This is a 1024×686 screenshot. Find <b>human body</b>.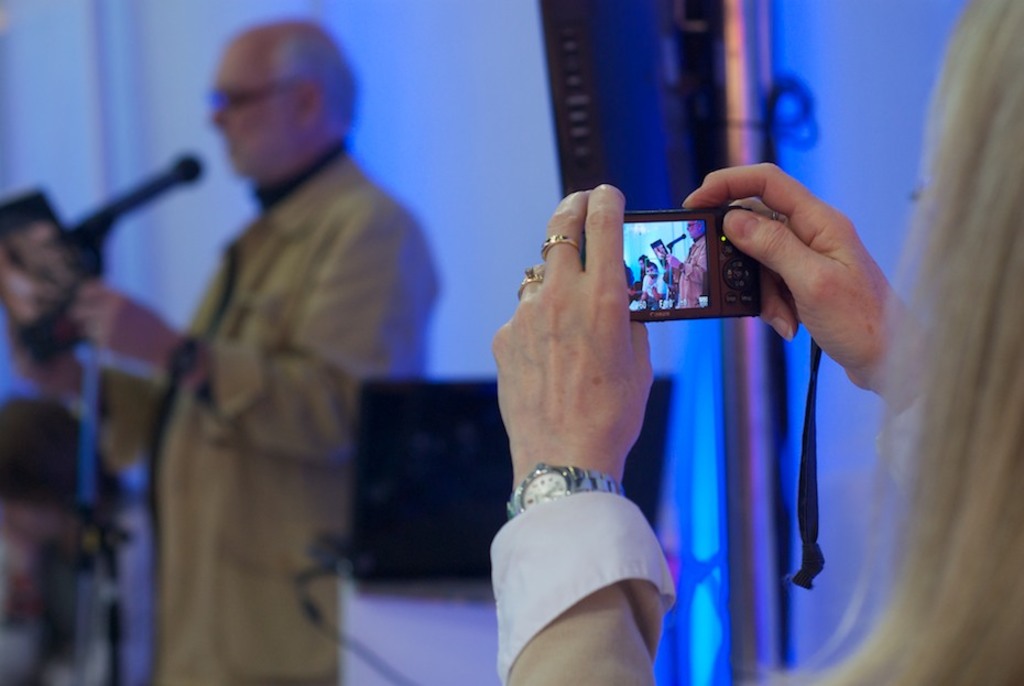
Bounding box: (x1=486, y1=162, x2=896, y2=685).
